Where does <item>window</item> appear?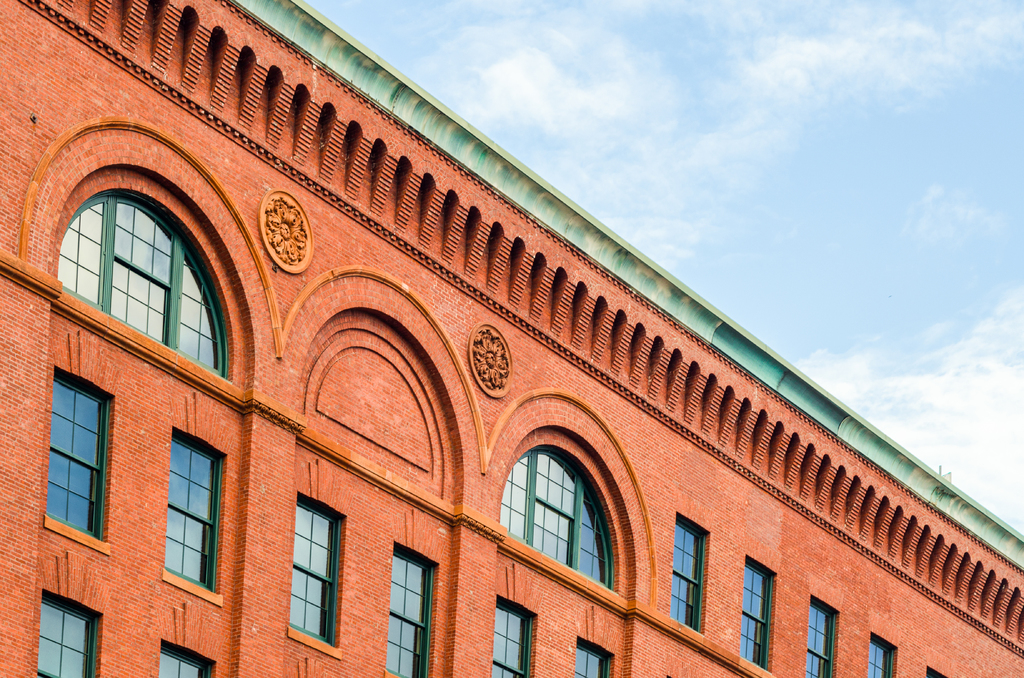
Appears at left=498, top=430, right=633, bottom=620.
